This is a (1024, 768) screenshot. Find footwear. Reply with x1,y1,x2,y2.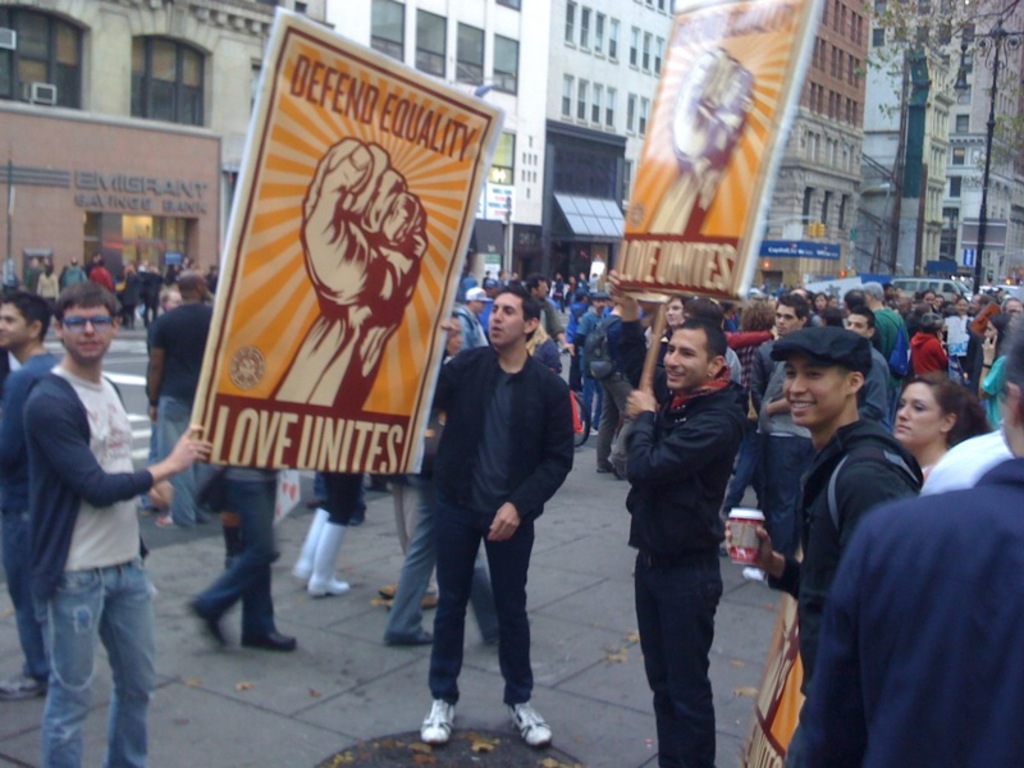
140,492,152,513.
